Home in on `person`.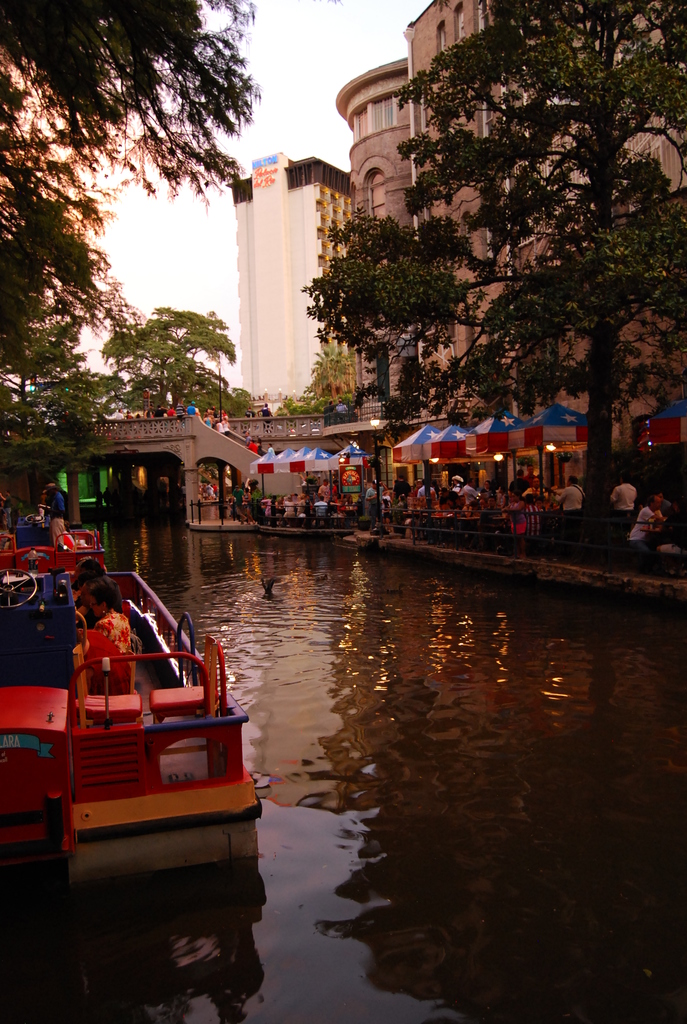
Homed in at [x1=527, y1=480, x2=565, y2=518].
